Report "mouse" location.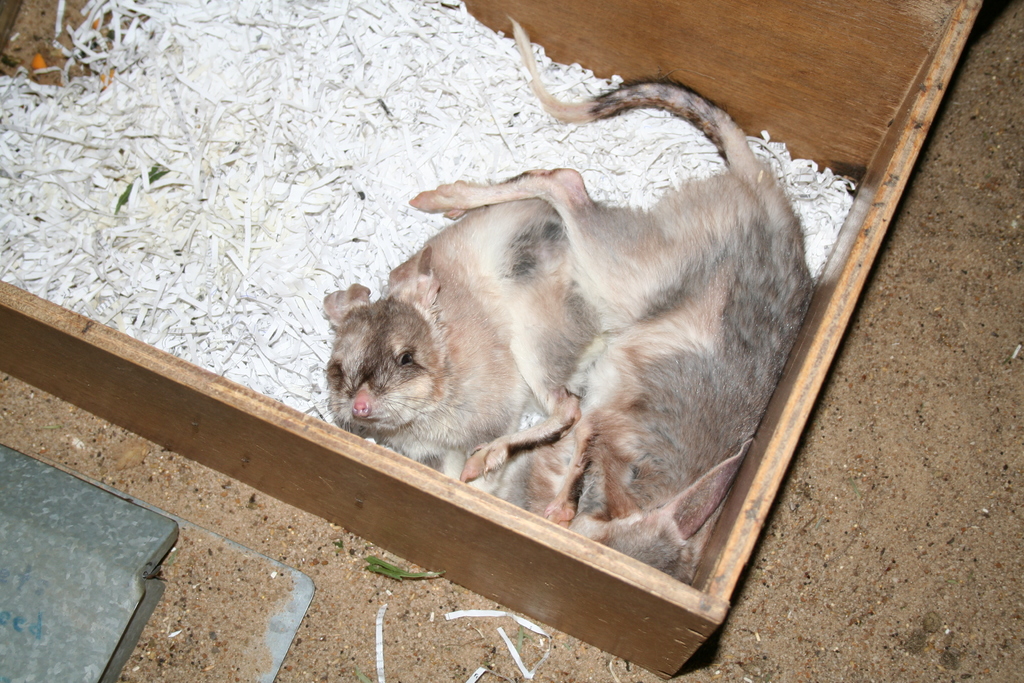
Report: bbox=[232, 186, 604, 486].
